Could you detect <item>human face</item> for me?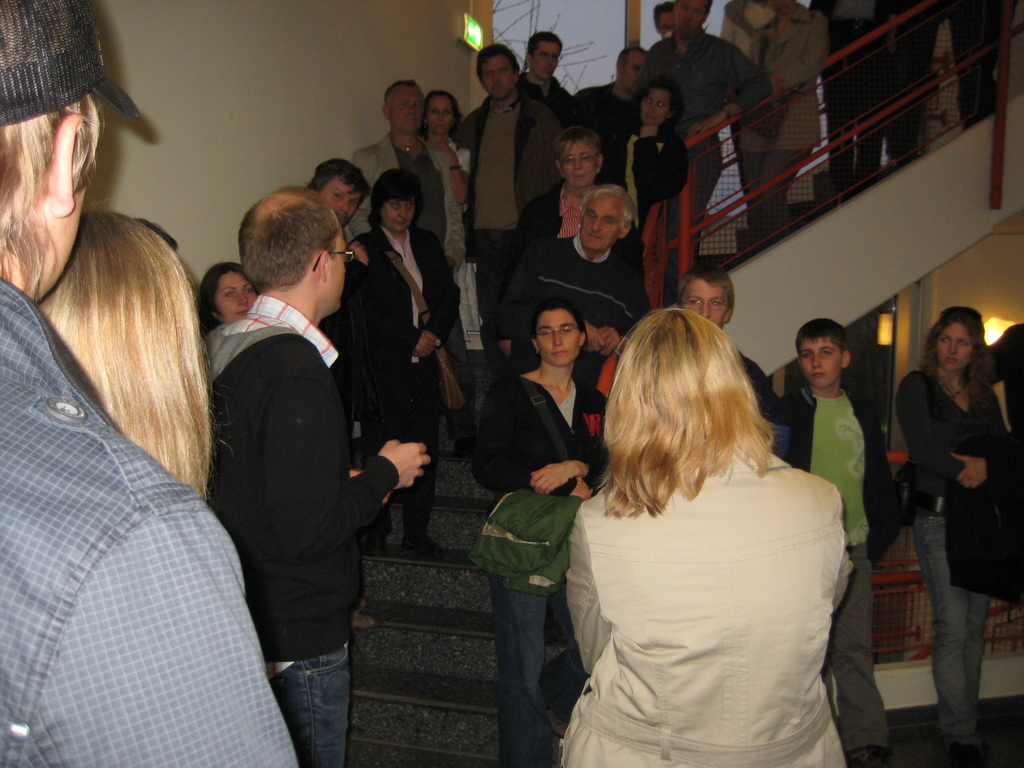
Detection result: <bbox>618, 51, 646, 88</bbox>.
